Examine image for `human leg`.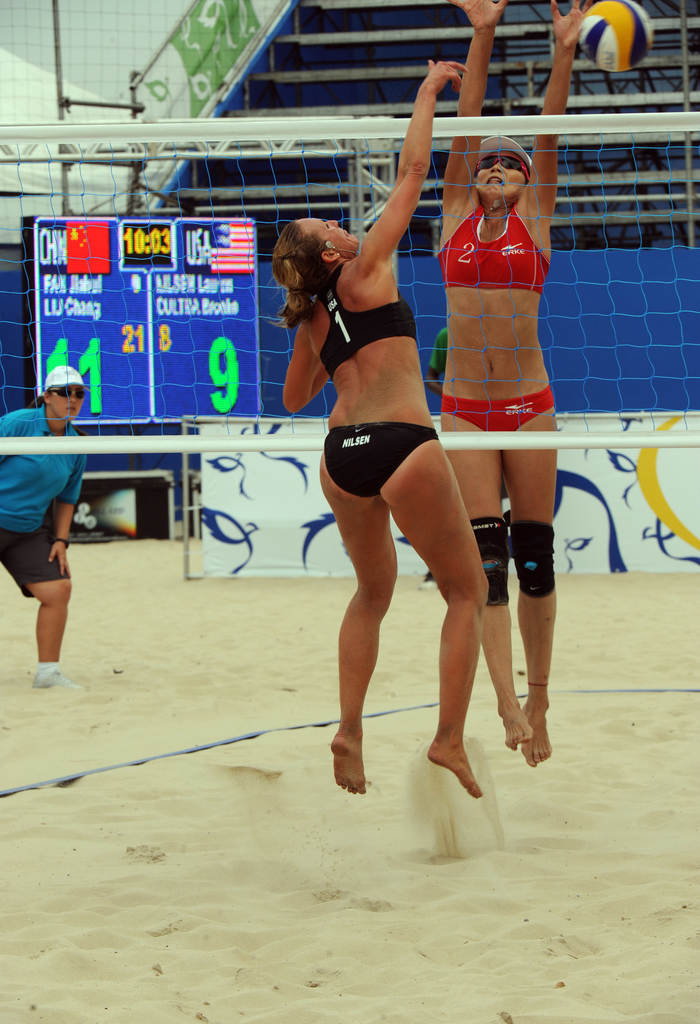
Examination result: {"left": 321, "top": 440, "right": 400, "bottom": 806}.
